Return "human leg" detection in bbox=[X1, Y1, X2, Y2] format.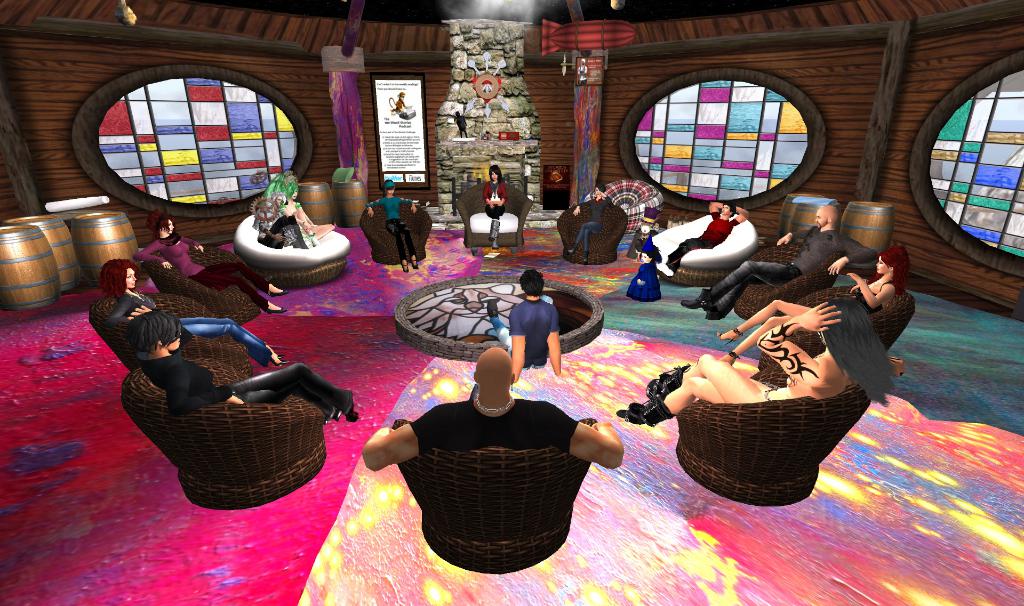
bbox=[257, 217, 300, 250].
